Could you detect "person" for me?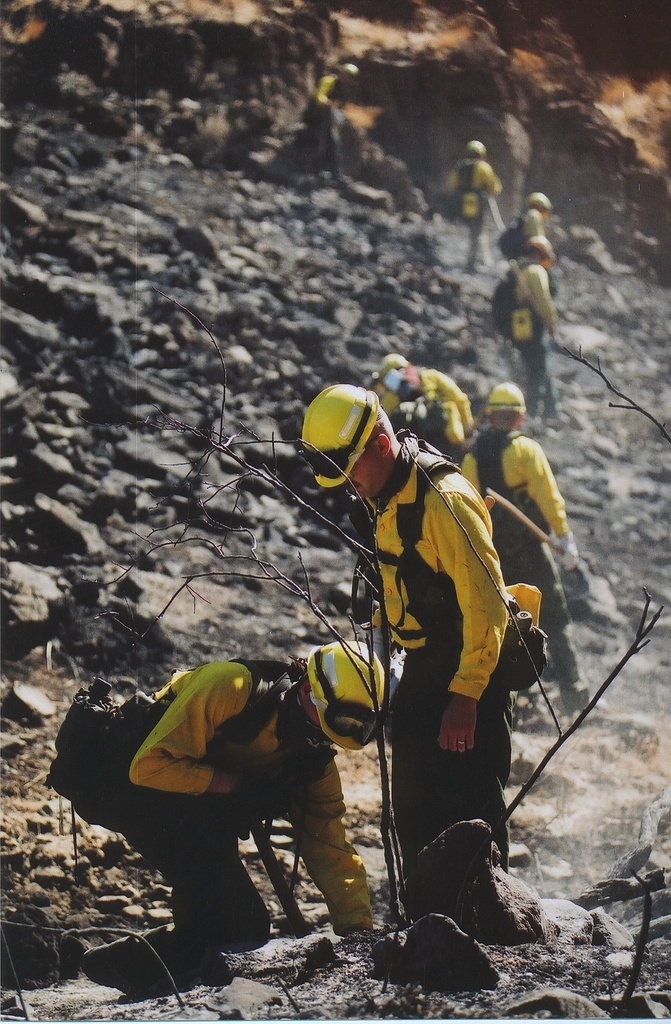
Detection result: bbox(381, 356, 479, 459).
